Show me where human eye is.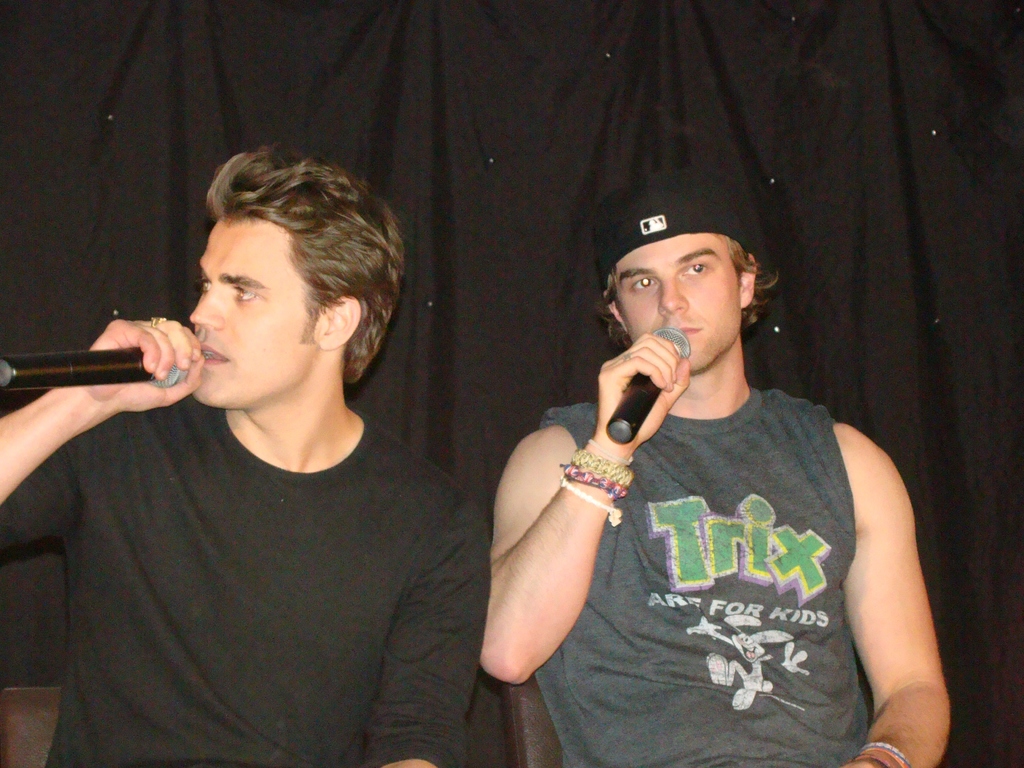
human eye is at {"x1": 628, "y1": 273, "x2": 660, "y2": 294}.
